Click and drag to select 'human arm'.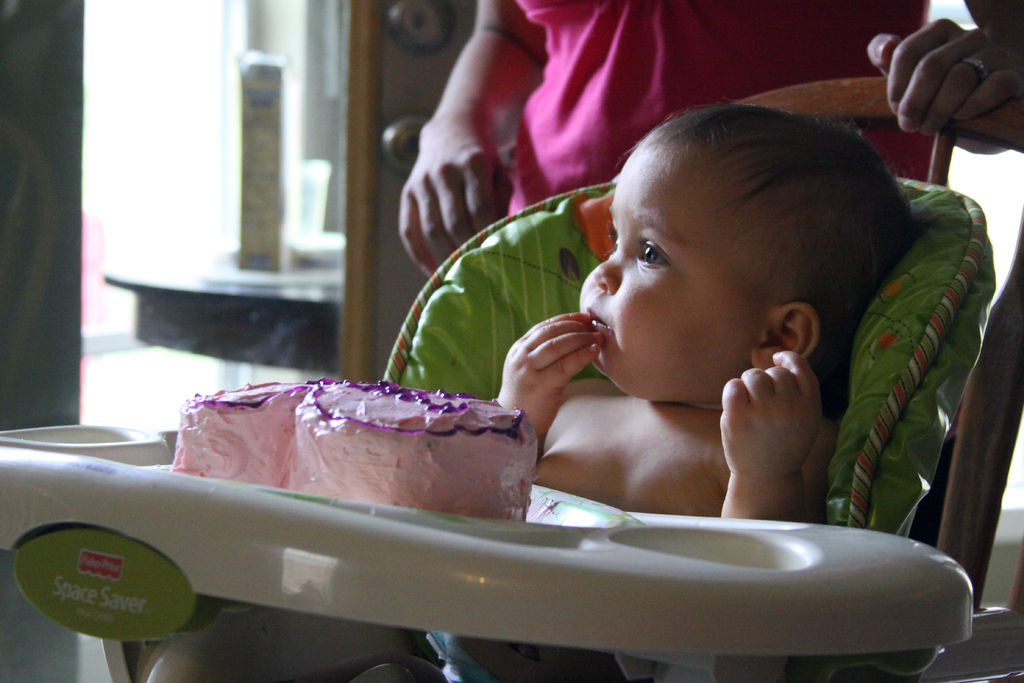
Selection: [left=719, top=349, right=819, bottom=520].
